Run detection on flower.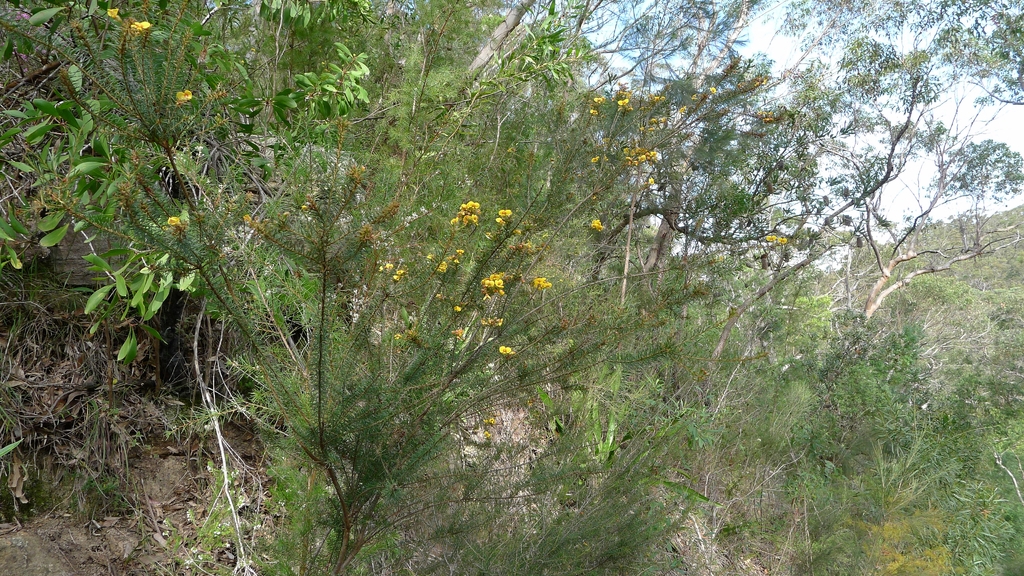
Result: detection(766, 235, 776, 240).
